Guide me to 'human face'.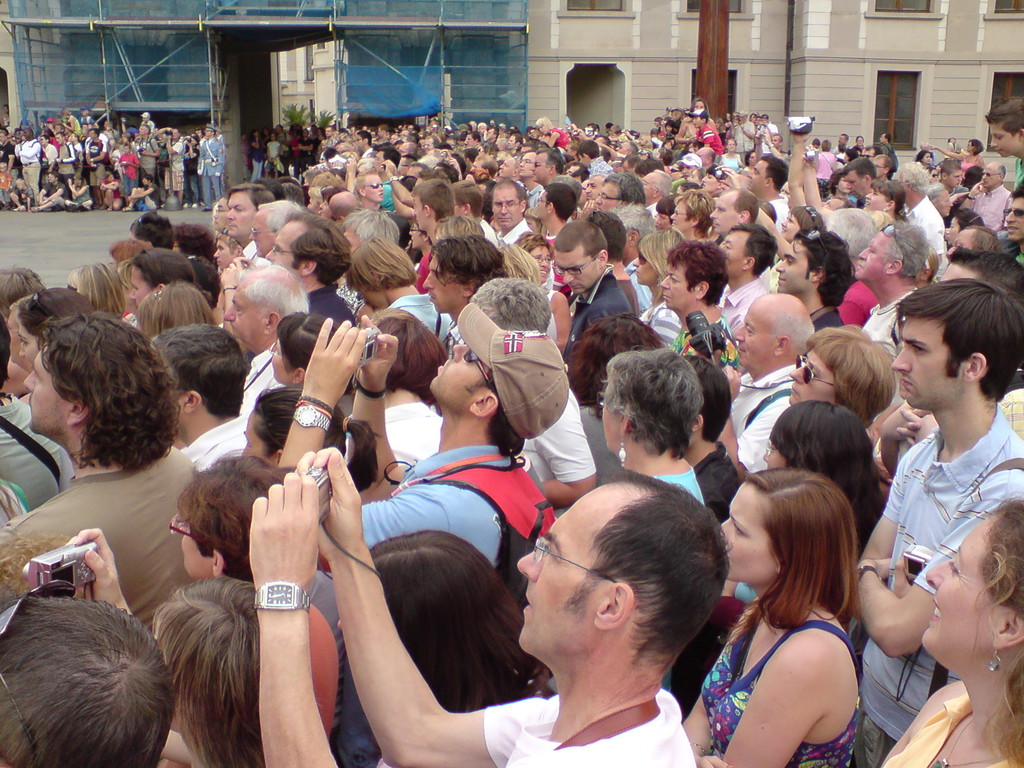
Guidance: left=223, top=189, right=250, bottom=237.
